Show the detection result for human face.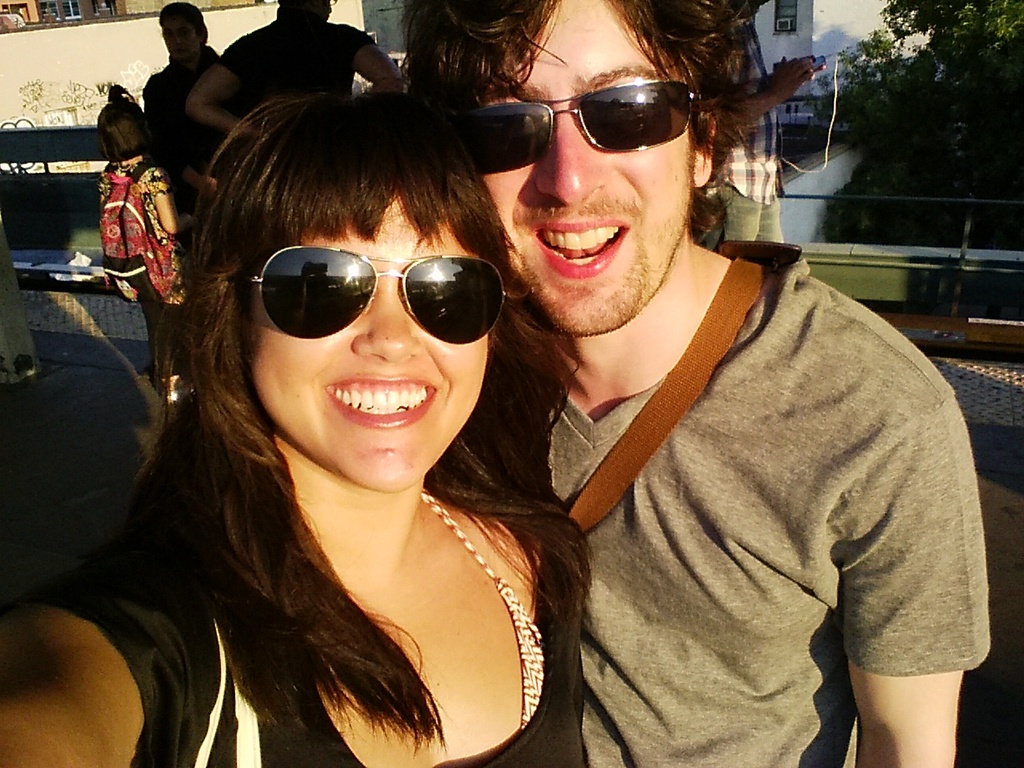
<region>162, 18, 198, 70</region>.
